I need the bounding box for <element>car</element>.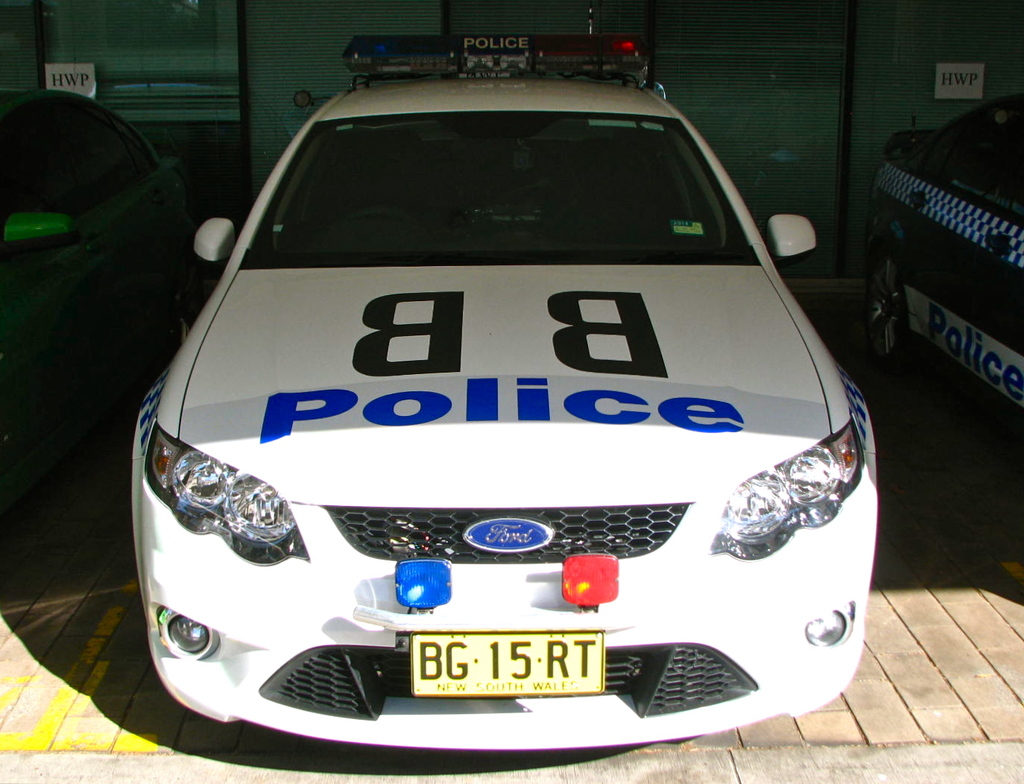
Here it is: box=[130, 7, 878, 748].
